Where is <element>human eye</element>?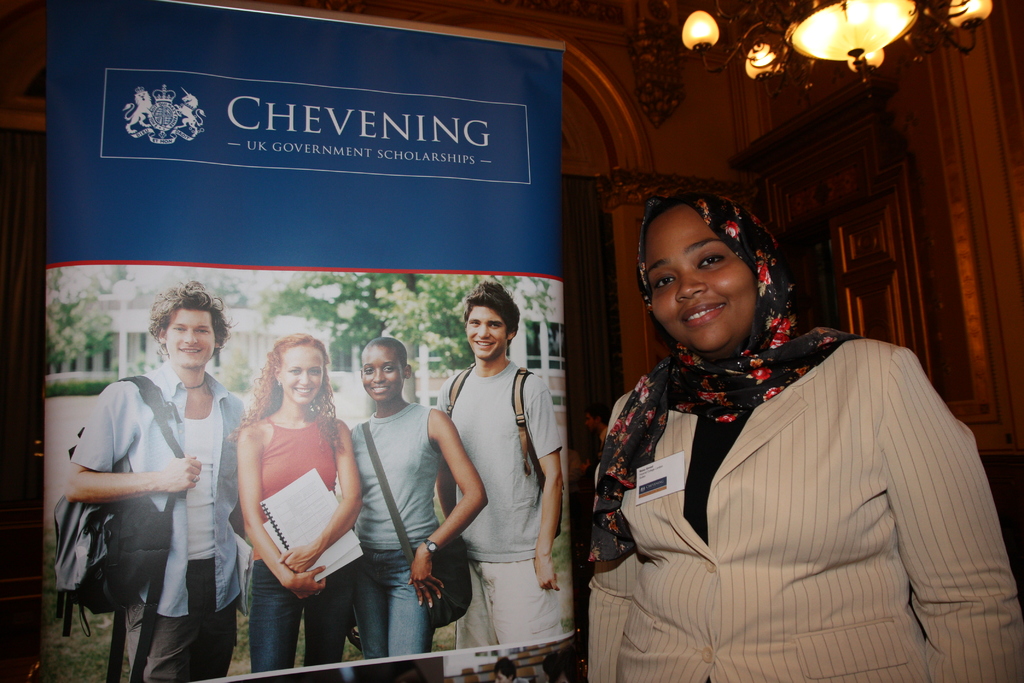
select_region(650, 272, 678, 292).
